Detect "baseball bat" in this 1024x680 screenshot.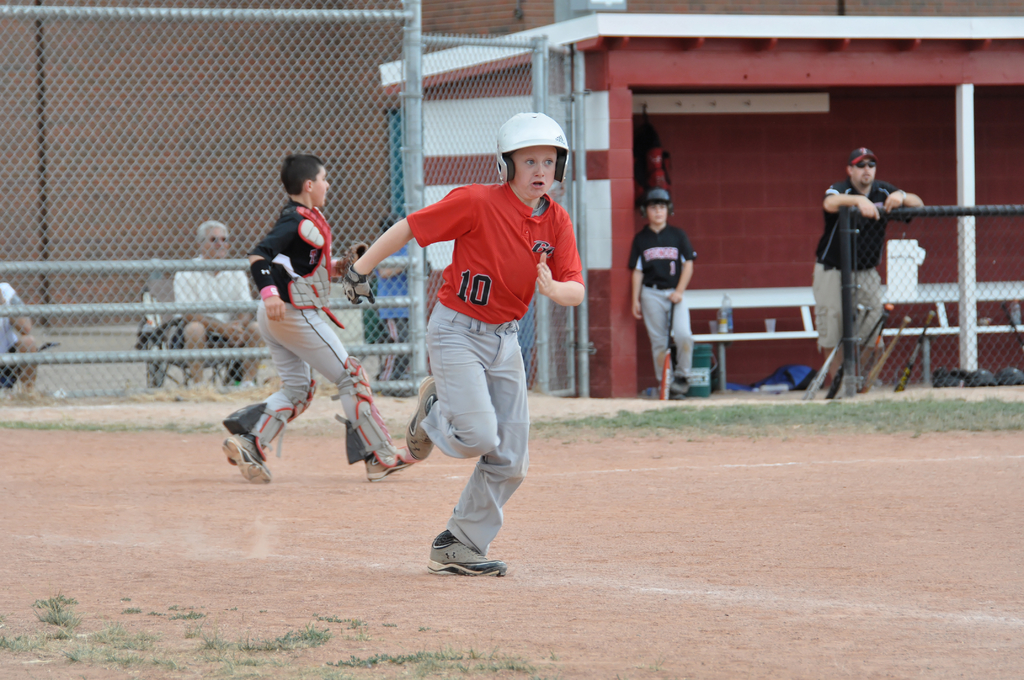
Detection: x1=900 y1=309 x2=937 y2=390.
